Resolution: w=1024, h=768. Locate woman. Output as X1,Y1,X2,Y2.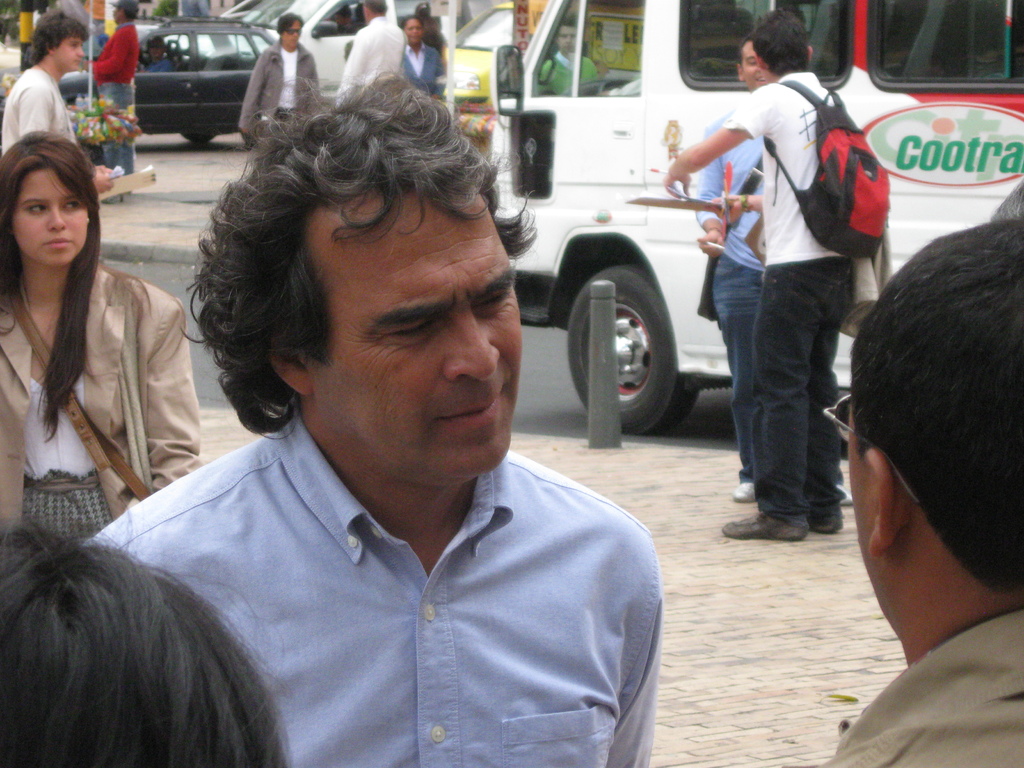
396,19,438,100.
